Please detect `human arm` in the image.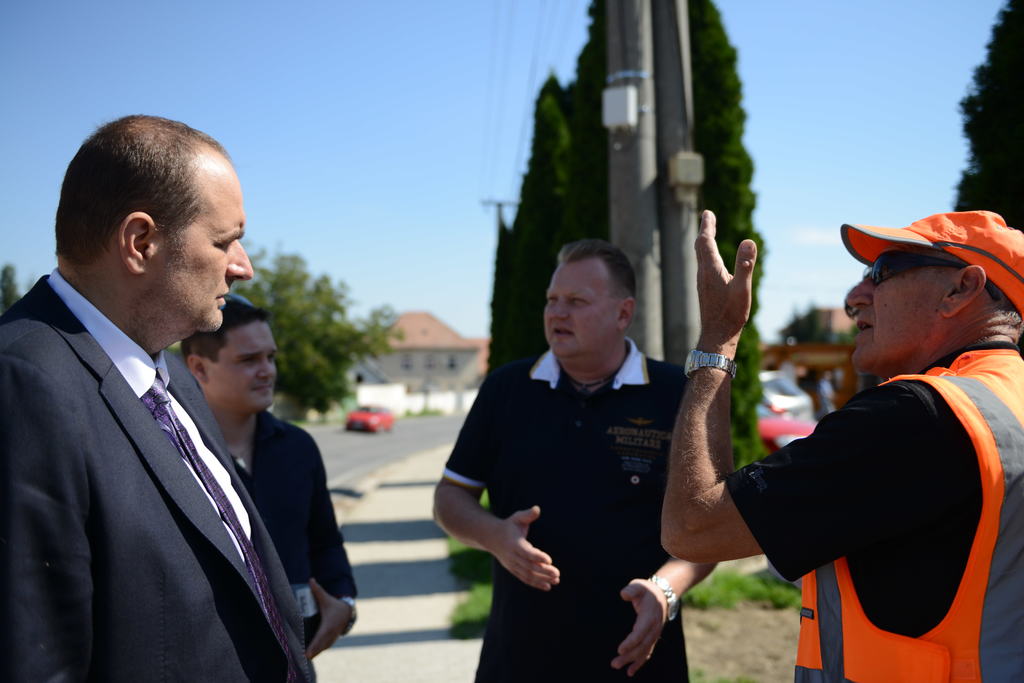
<box>651,385,778,615</box>.
